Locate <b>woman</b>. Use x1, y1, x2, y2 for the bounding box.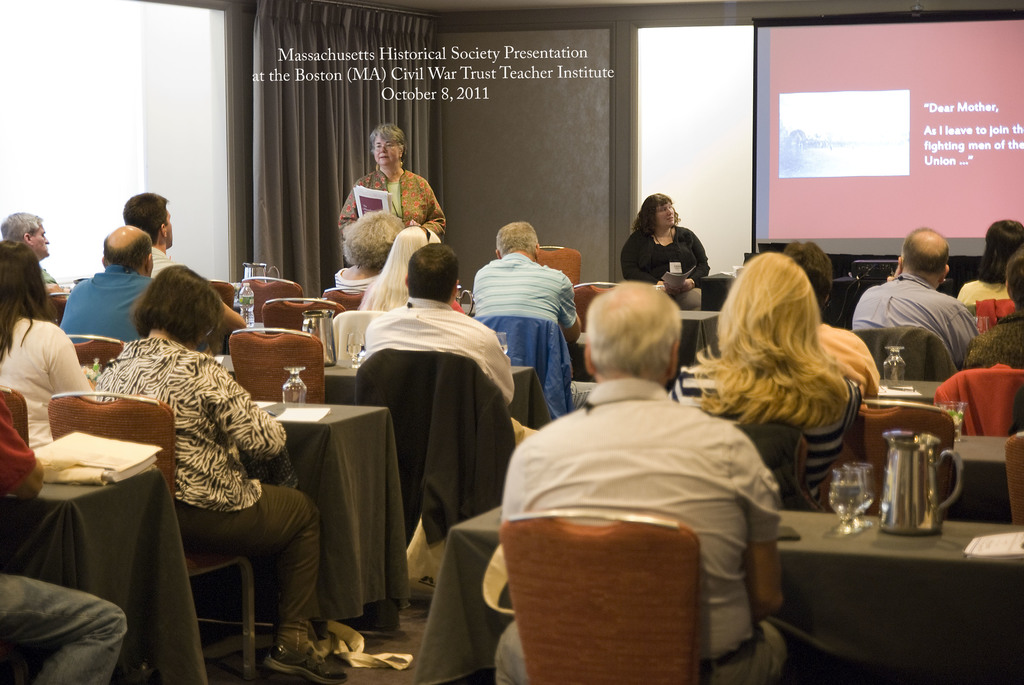
623, 191, 715, 291.
